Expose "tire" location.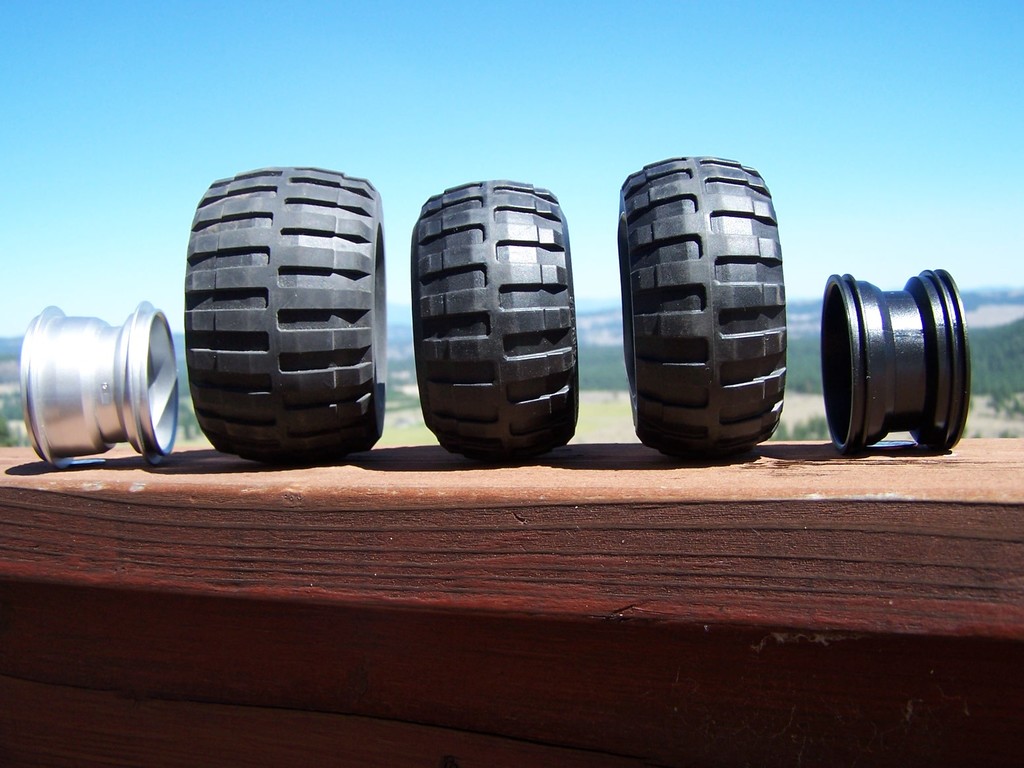
Exposed at 186/166/387/459.
